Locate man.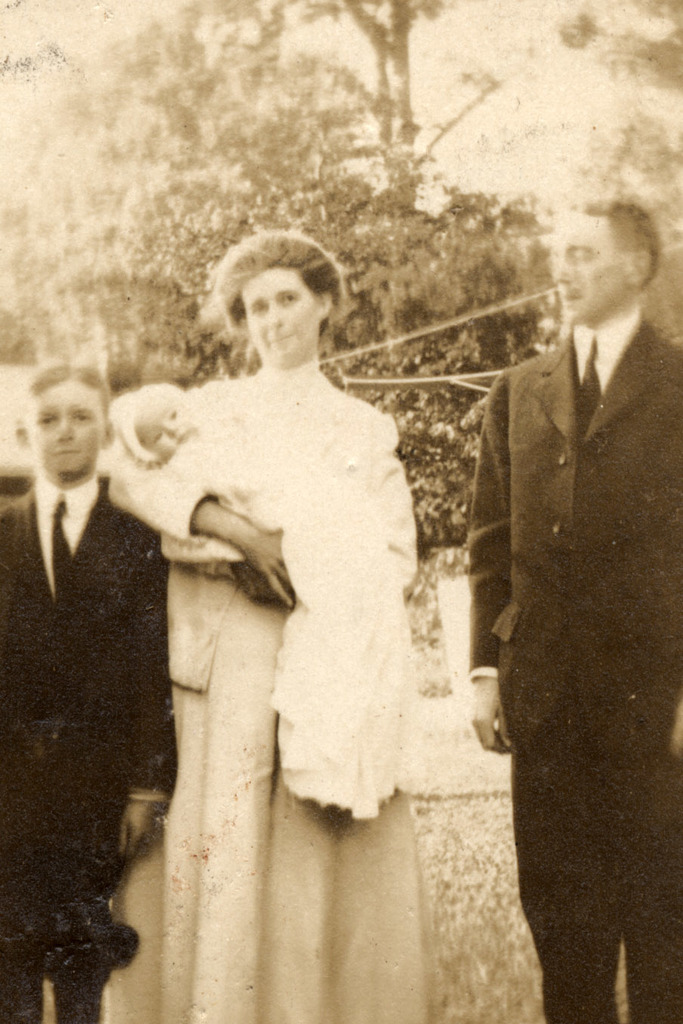
Bounding box: x1=450 y1=188 x2=670 y2=958.
